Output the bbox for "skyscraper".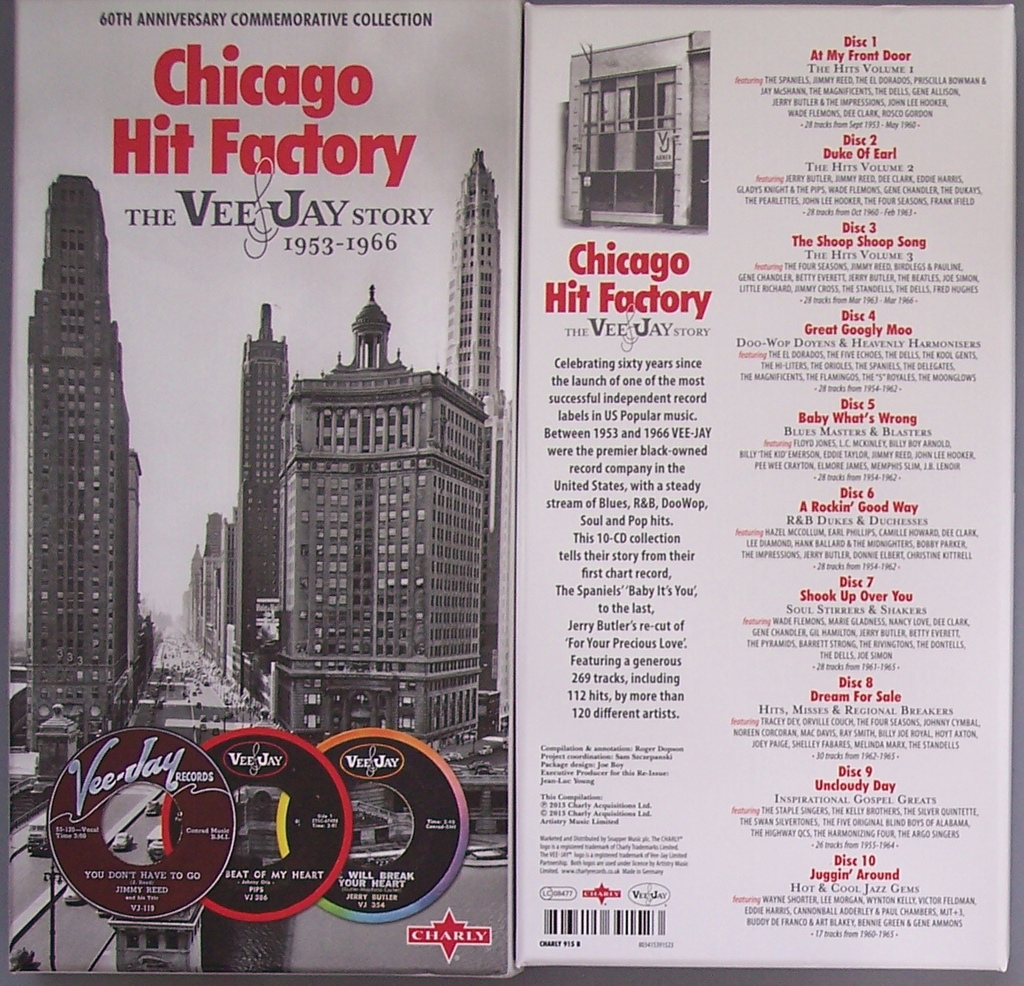
l=232, t=303, r=289, b=657.
